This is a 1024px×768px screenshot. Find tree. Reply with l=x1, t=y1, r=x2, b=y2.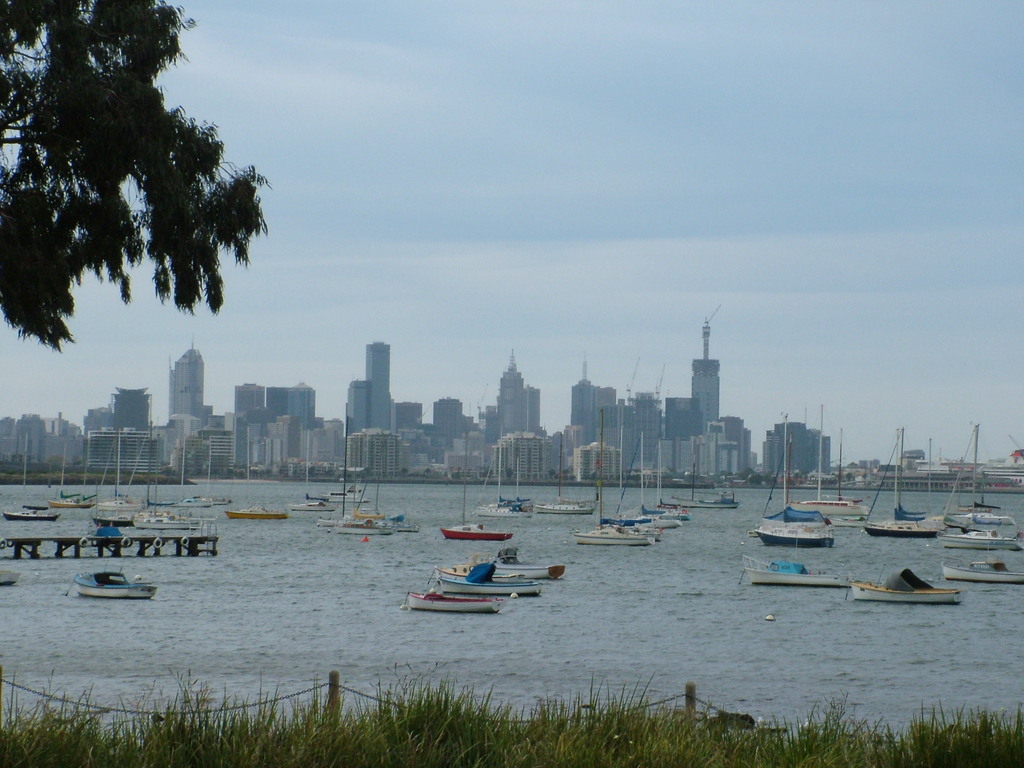
l=423, t=466, r=433, b=474.
